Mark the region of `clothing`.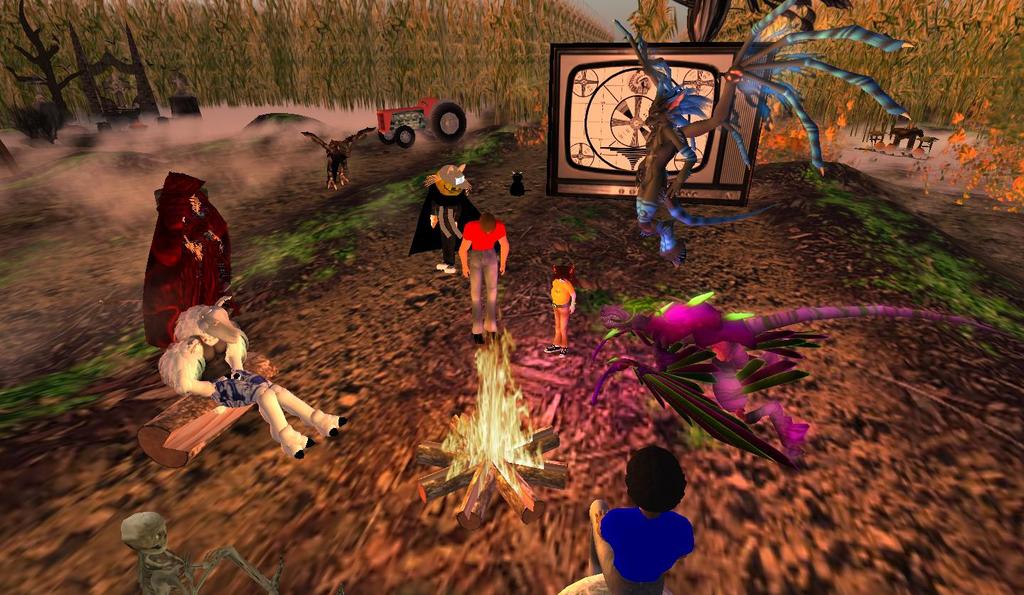
Region: box(549, 272, 571, 306).
